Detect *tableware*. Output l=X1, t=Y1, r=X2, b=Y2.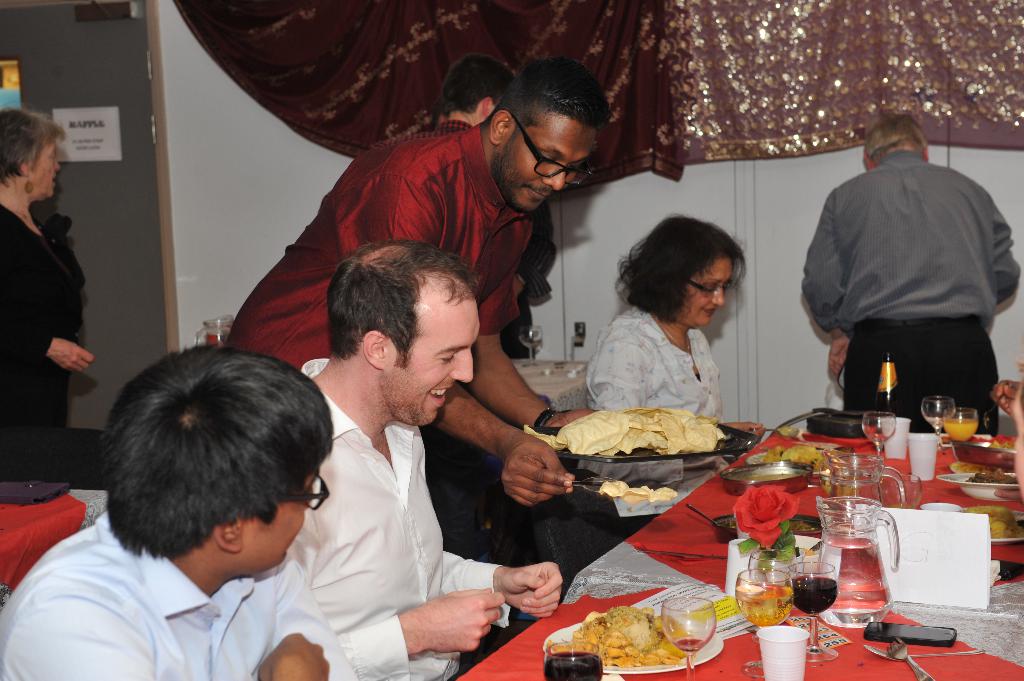
l=950, t=501, r=1023, b=545.
